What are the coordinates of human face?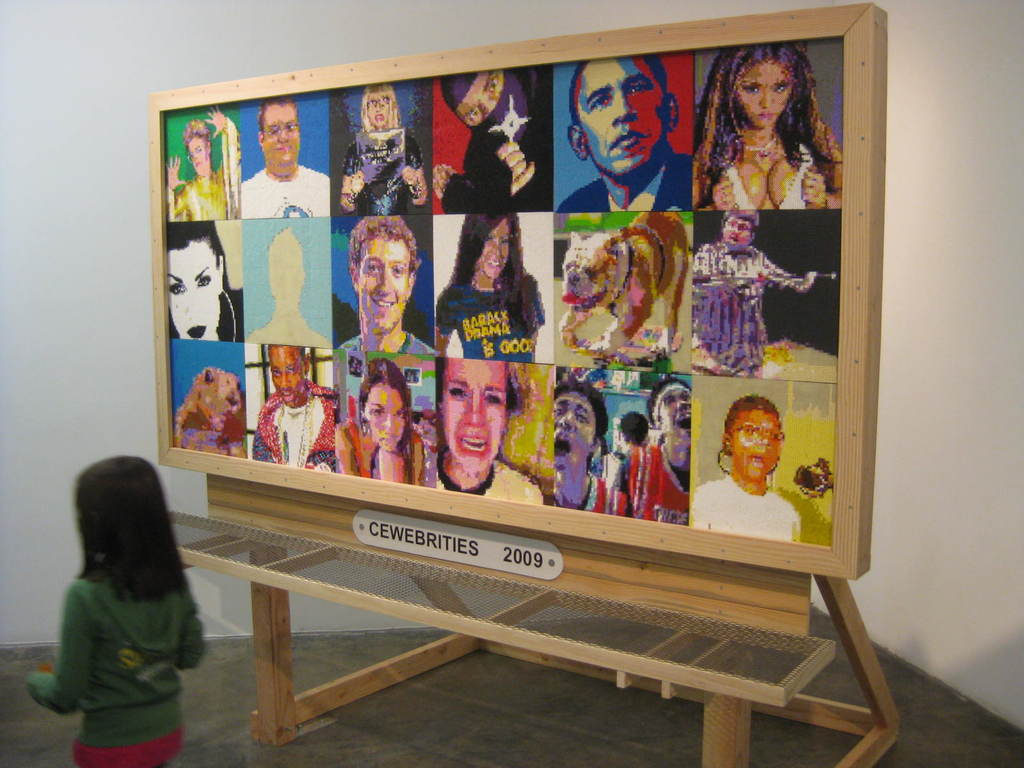
rect(264, 102, 300, 185).
